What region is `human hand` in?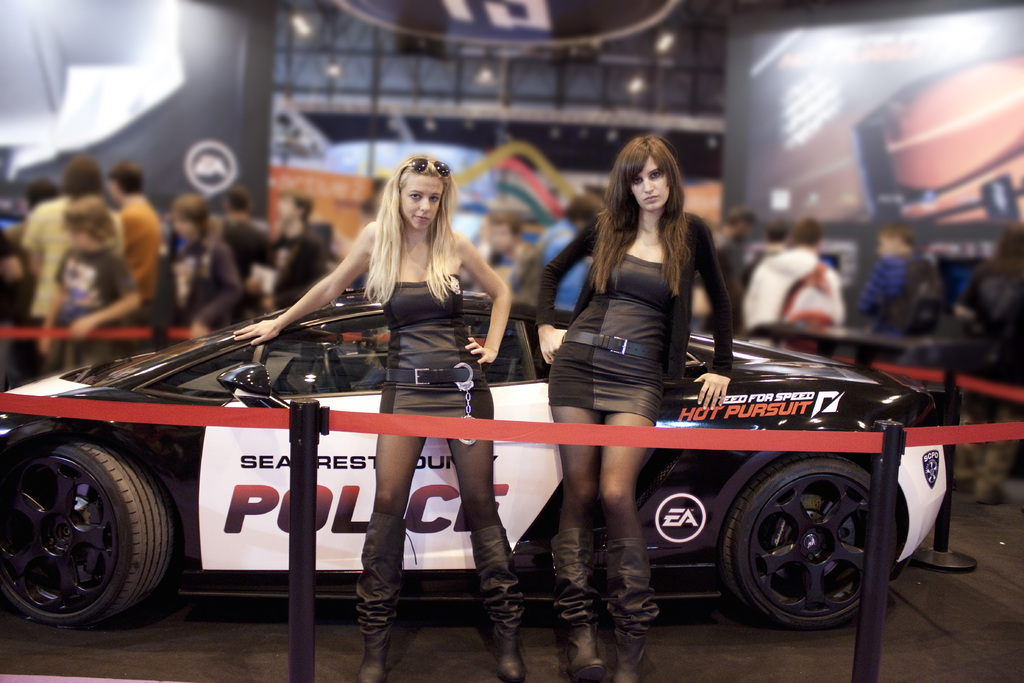
BBox(189, 324, 207, 340).
